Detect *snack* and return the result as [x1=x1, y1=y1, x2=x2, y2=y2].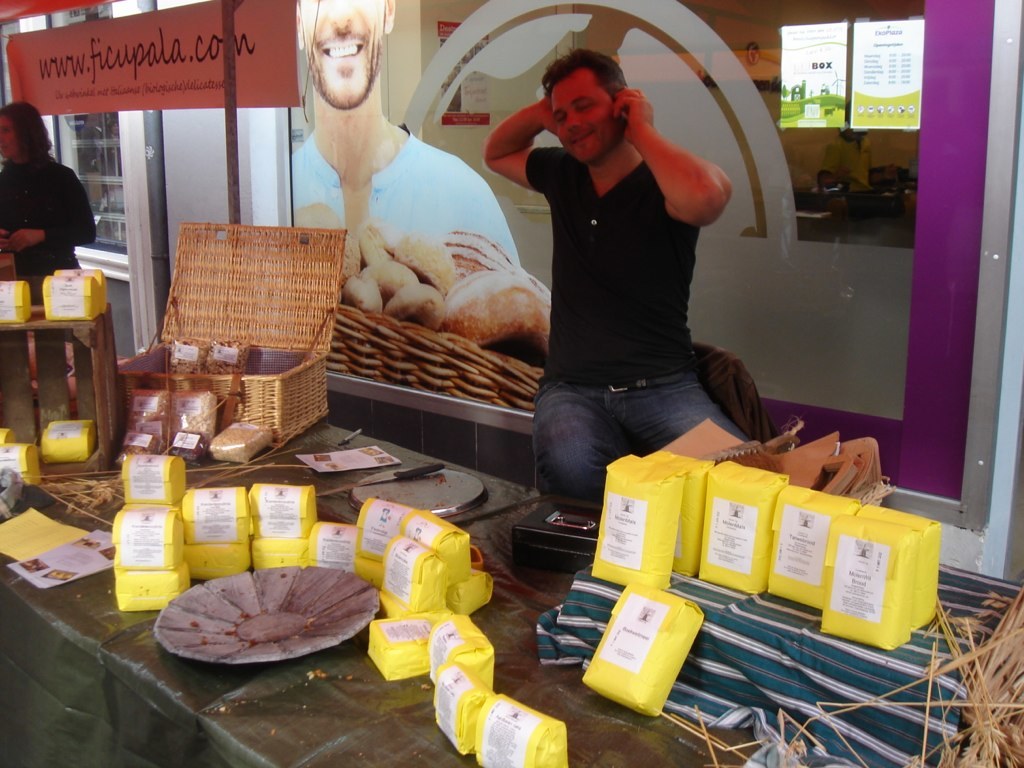
[x1=293, y1=218, x2=545, y2=367].
